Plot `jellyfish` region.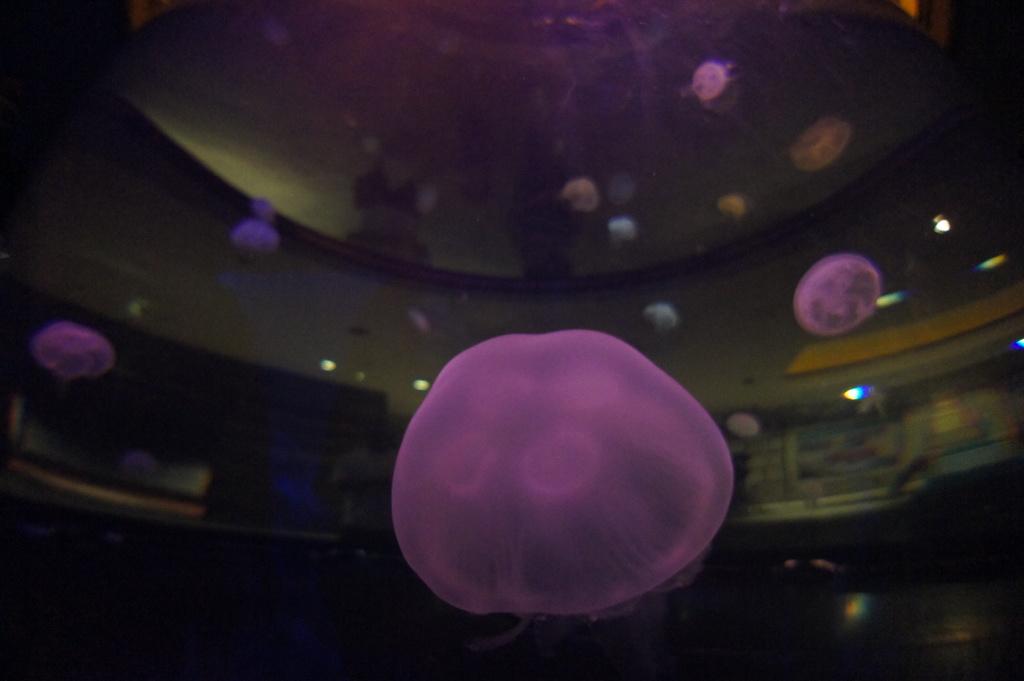
Plotted at [391,328,734,614].
